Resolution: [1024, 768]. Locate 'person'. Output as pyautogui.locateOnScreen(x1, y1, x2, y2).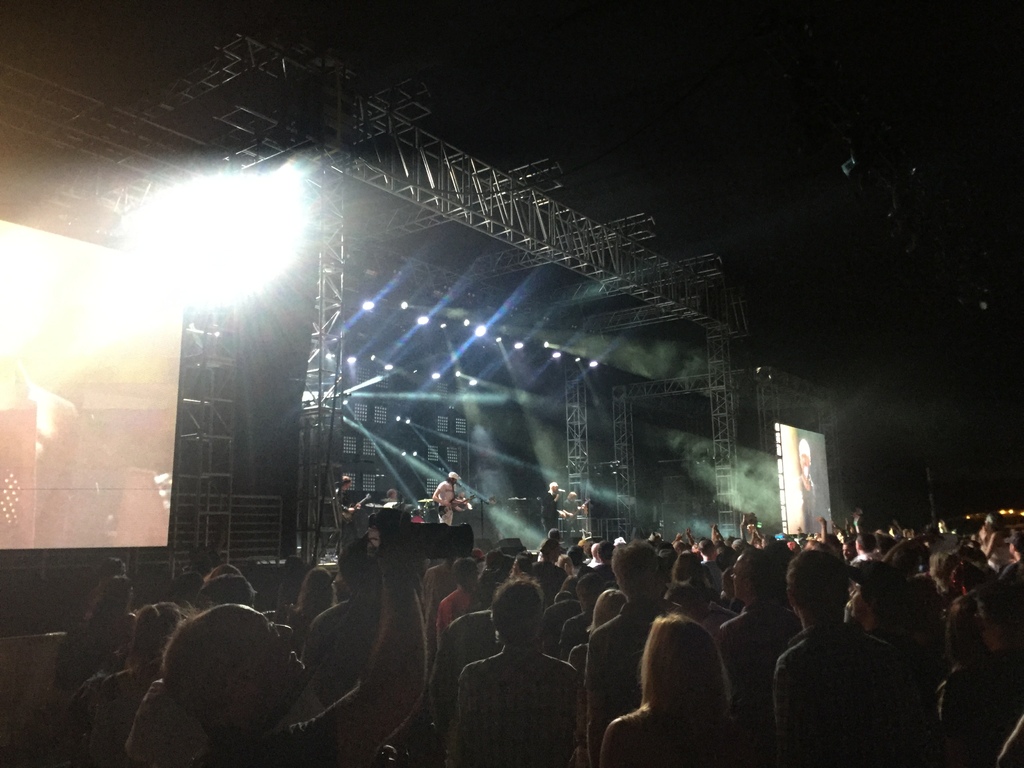
pyautogui.locateOnScreen(467, 573, 584, 767).
